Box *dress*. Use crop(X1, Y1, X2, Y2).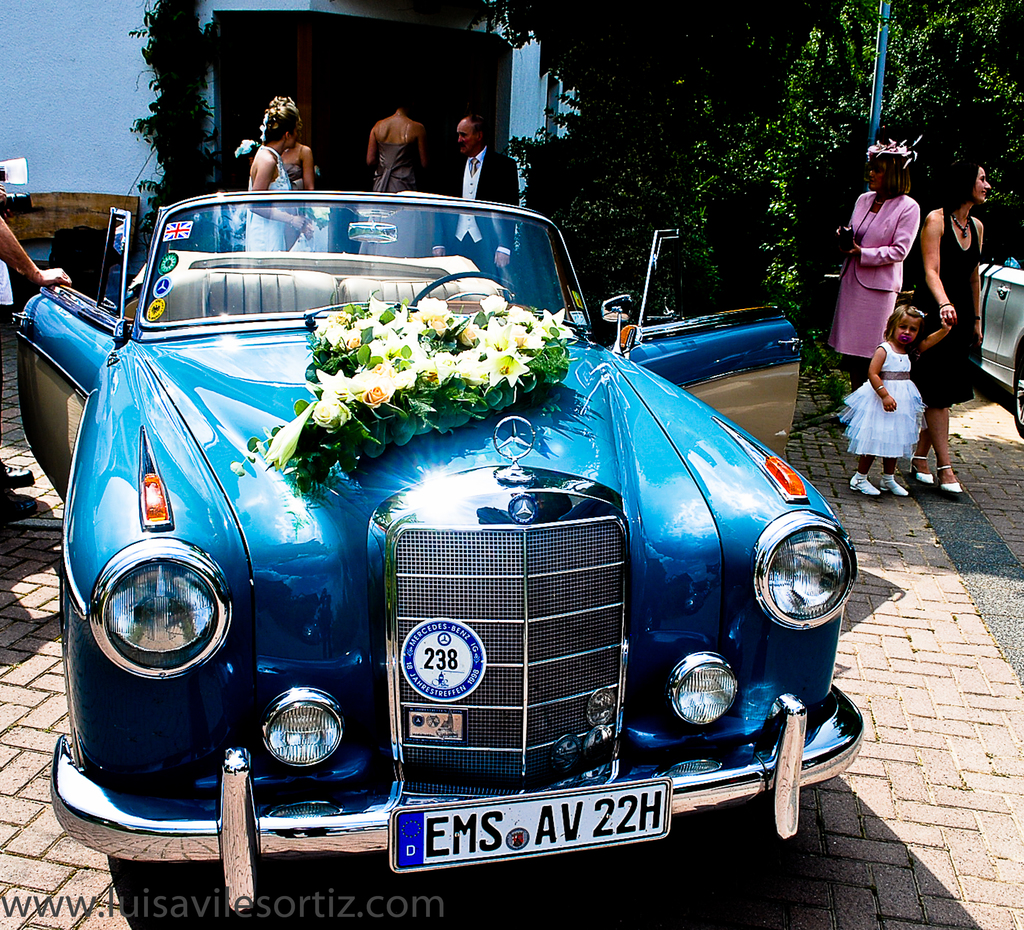
crop(827, 209, 897, 361).
